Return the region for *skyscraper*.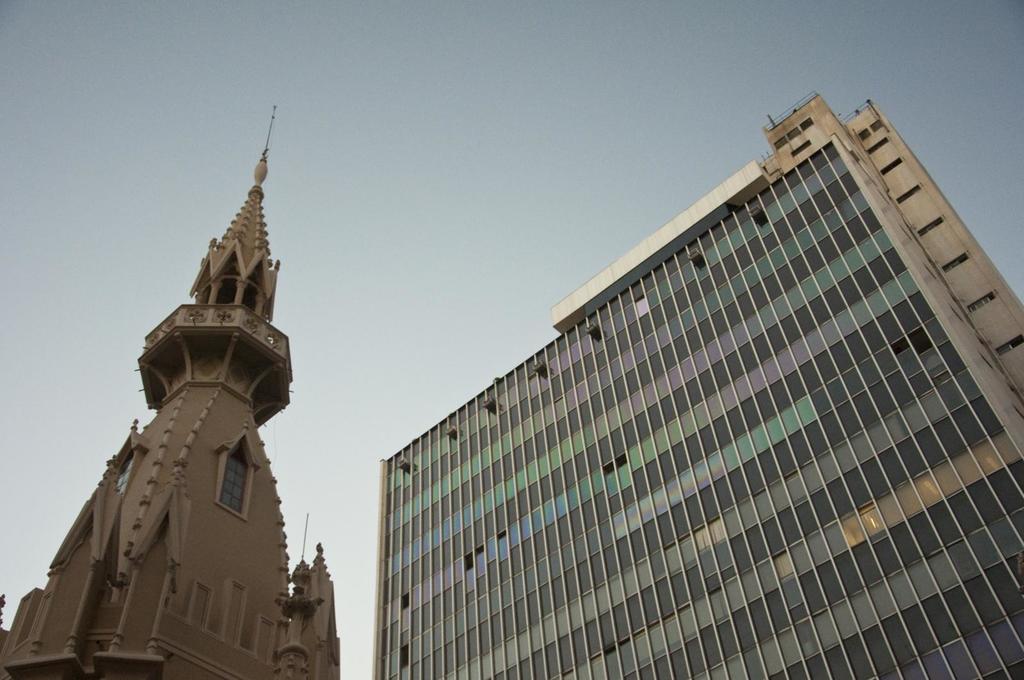
<region>0, 101, 340, 679</region>.
